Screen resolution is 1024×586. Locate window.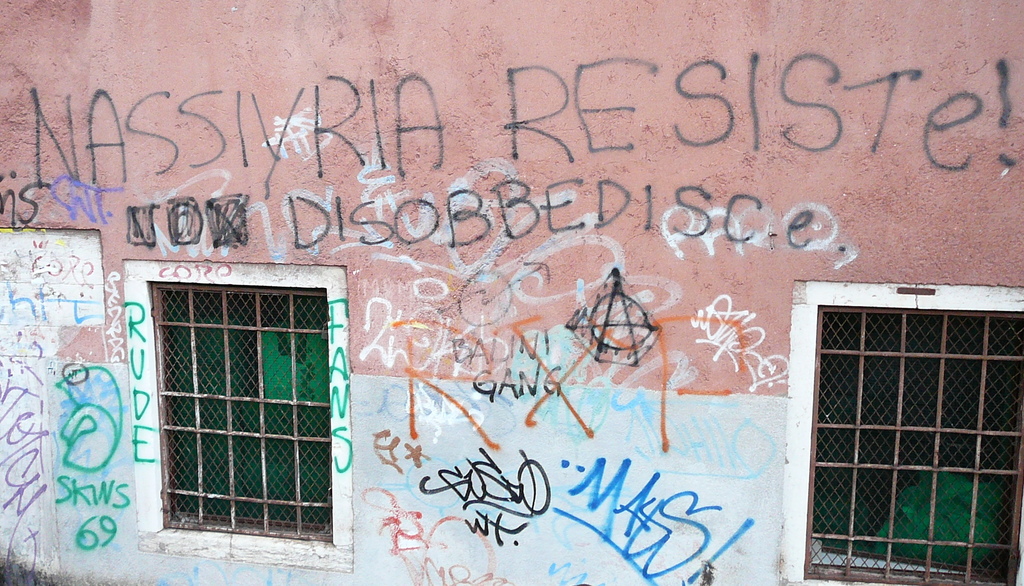
120:255:355:549.
